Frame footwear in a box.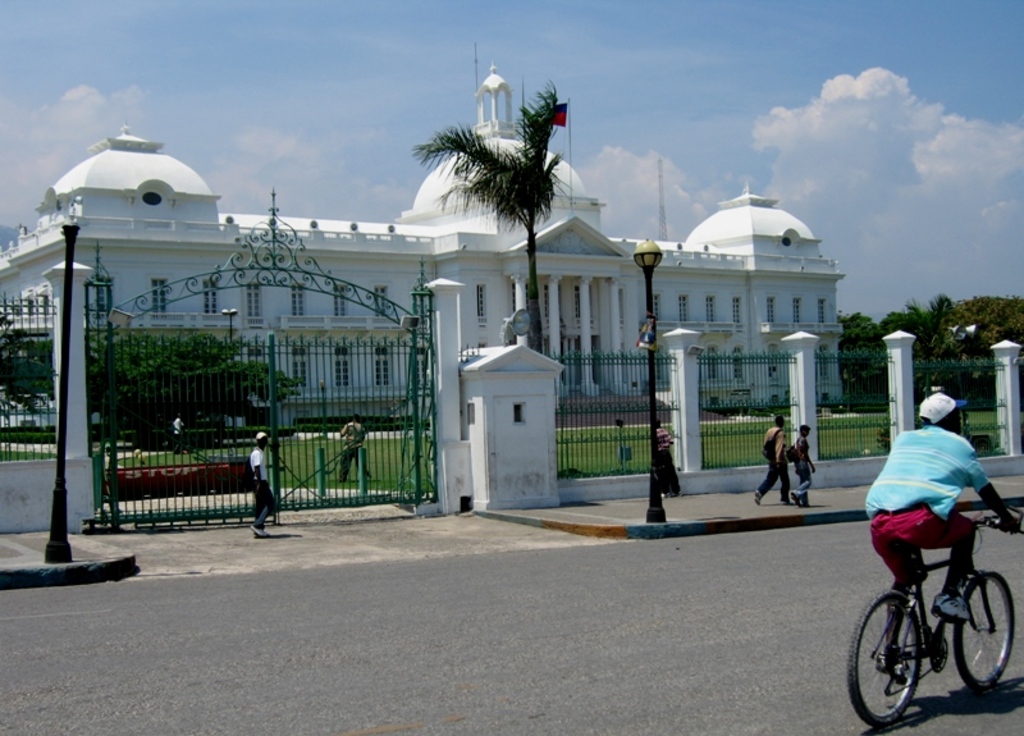
(257, 522, 269, 539).
